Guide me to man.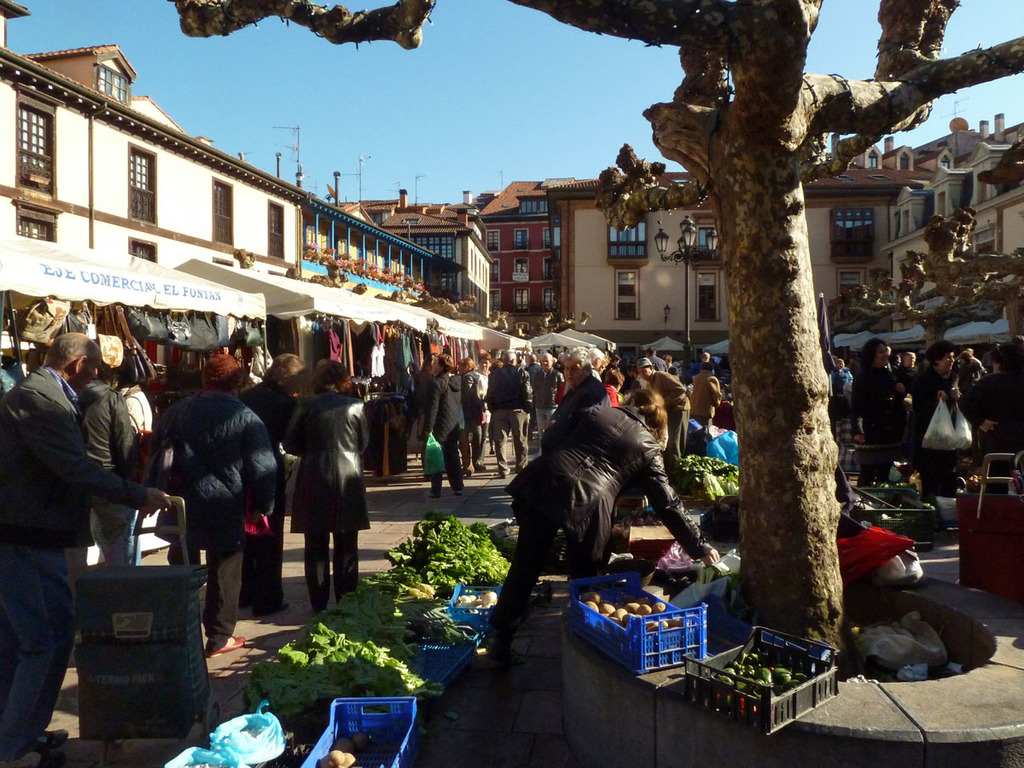
Guidance: 639,344,667,370.
